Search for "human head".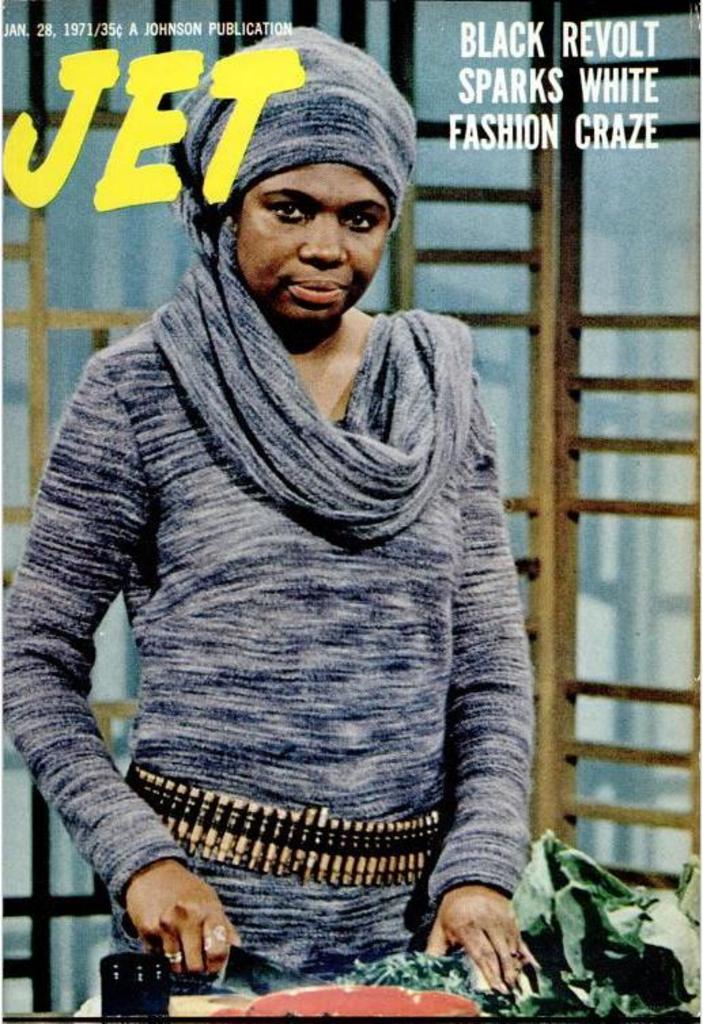
Found at {"x1": 166, "y1": 23, "x2": 417, "y2": 341}.
